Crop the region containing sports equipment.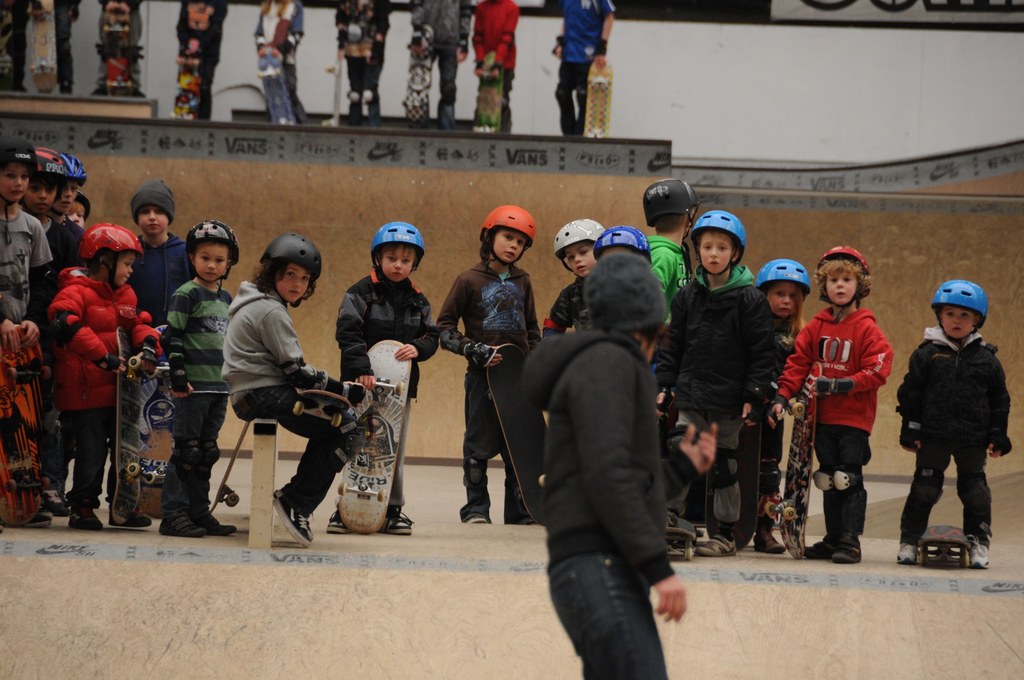
Crop region: Rect(689, 206, 750, 271).
